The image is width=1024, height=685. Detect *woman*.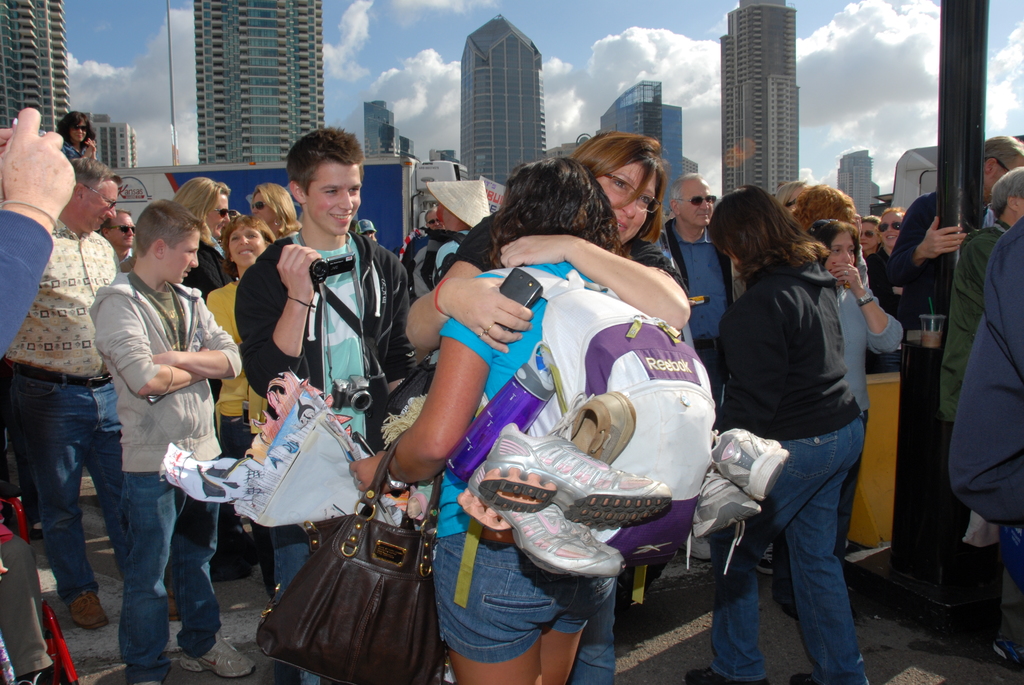
Detection: box(795, 182, 854, 228).
